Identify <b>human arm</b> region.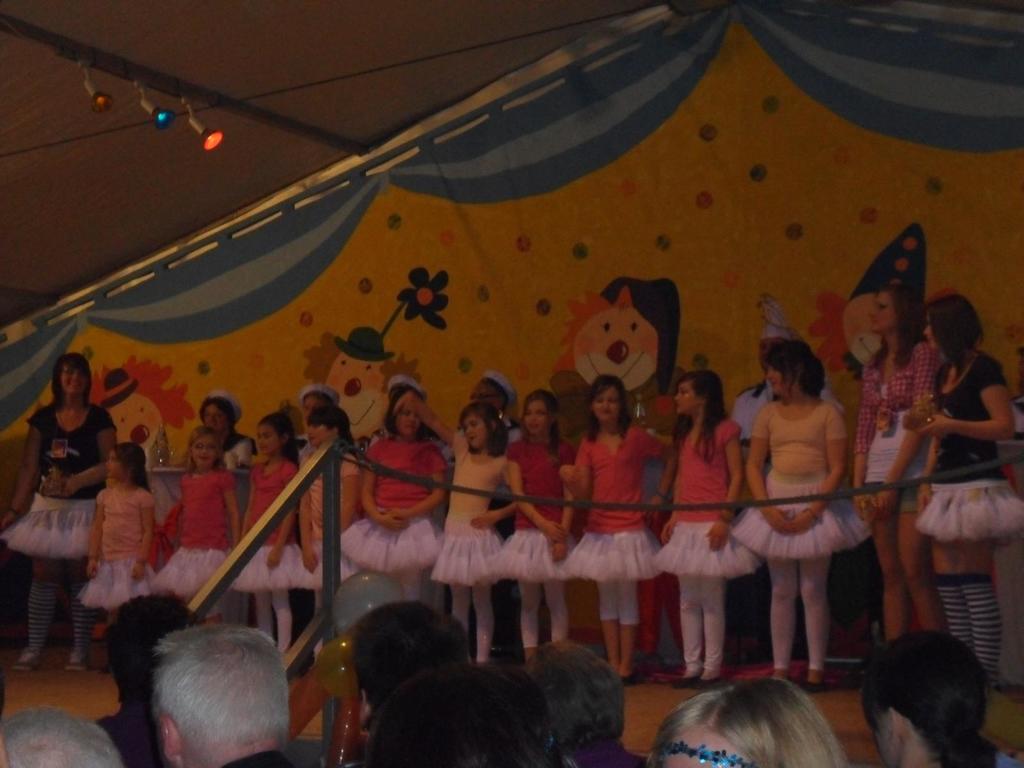
Region: [644,442,673,516].
